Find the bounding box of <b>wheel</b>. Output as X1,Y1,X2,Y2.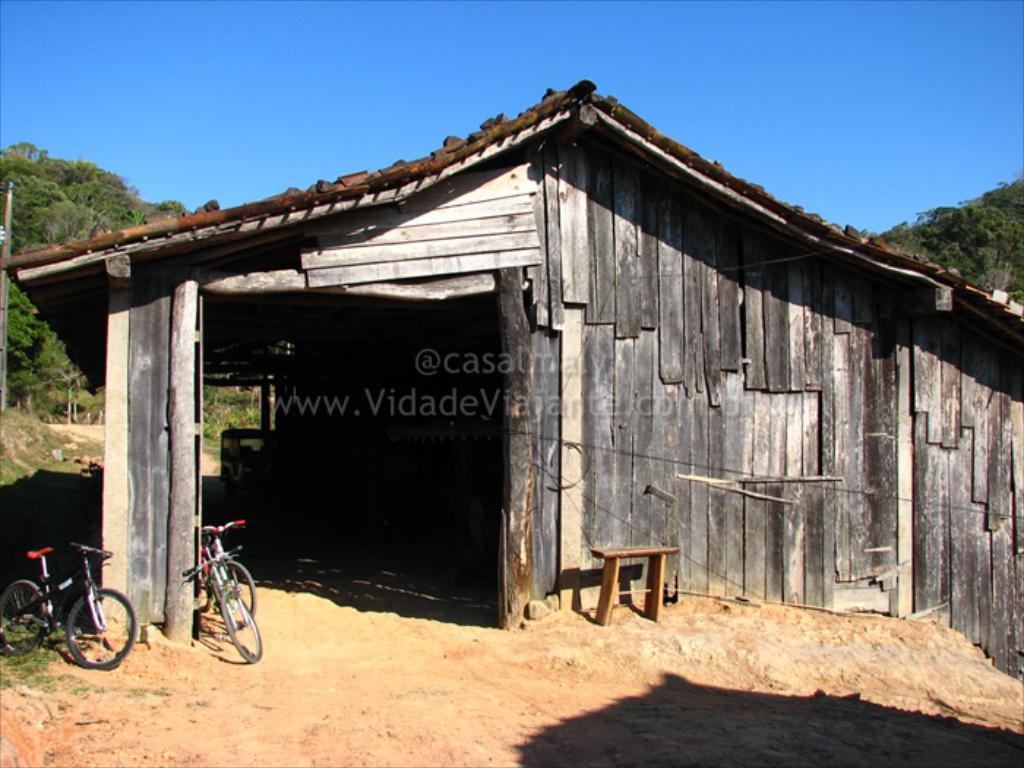
222,592,259,660.
